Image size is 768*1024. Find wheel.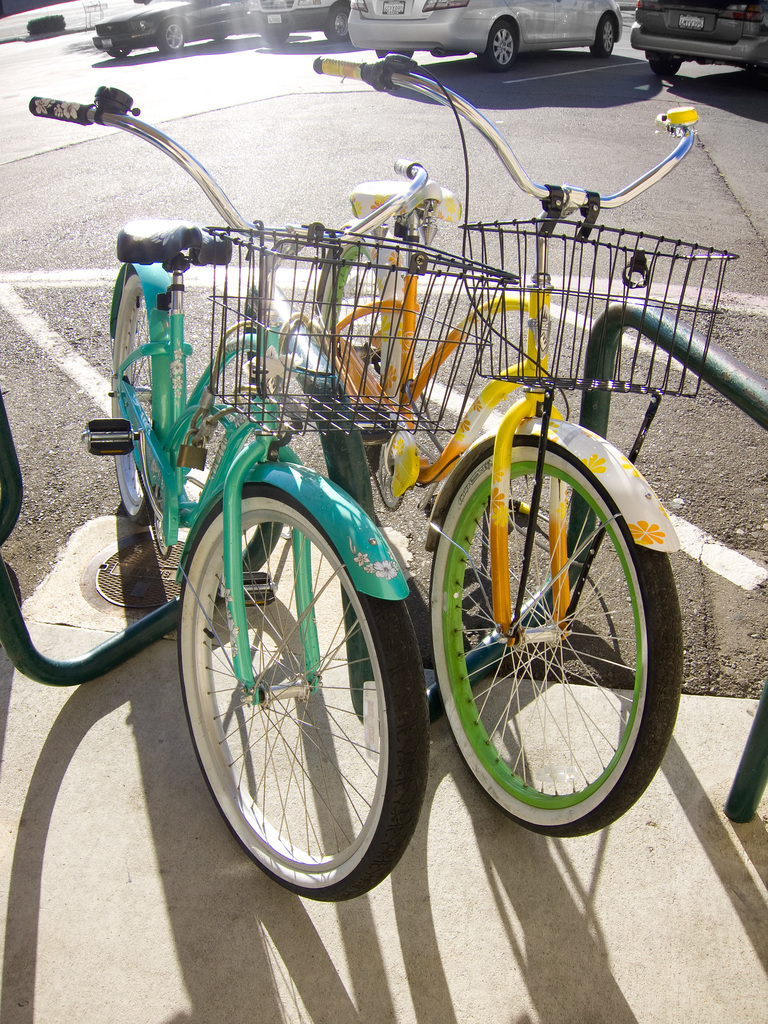
(591, 15, 623, 63).
